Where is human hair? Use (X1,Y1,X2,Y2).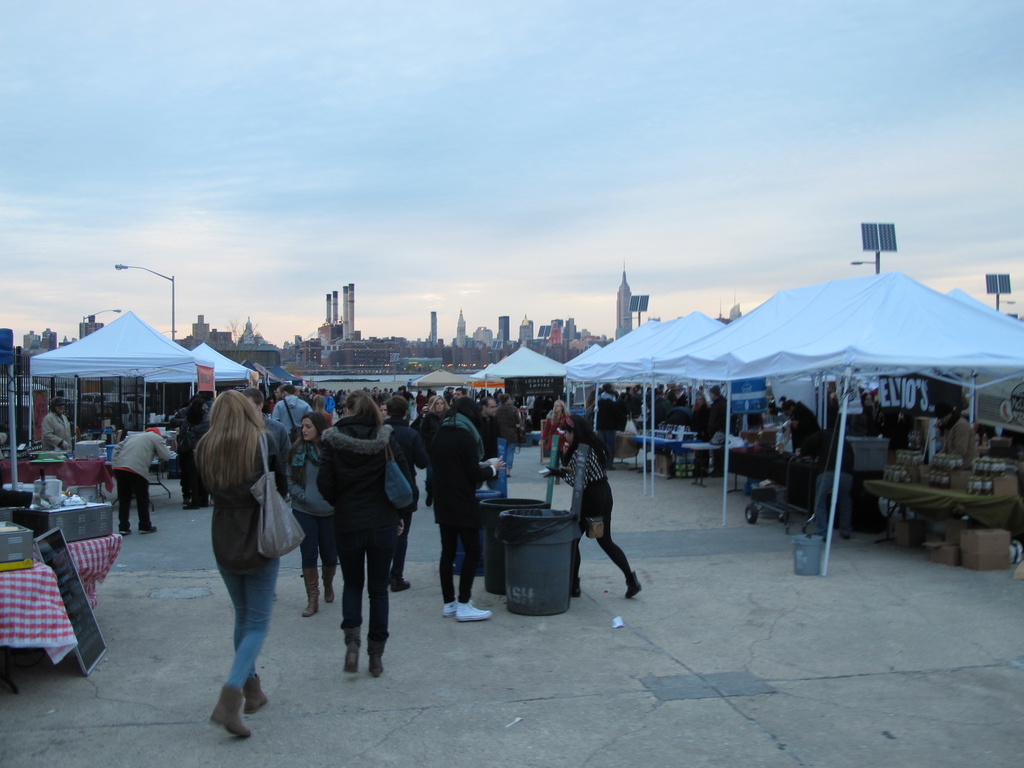
(559,413,608,467).
